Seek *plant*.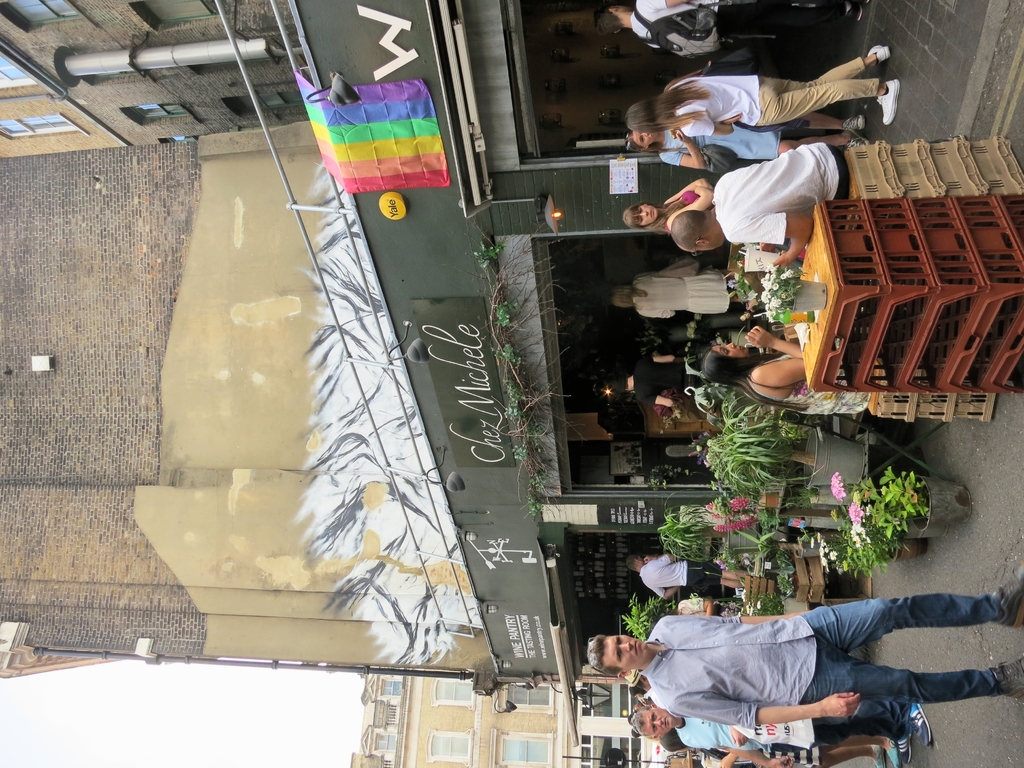
box(620, 600, 671, 643).
